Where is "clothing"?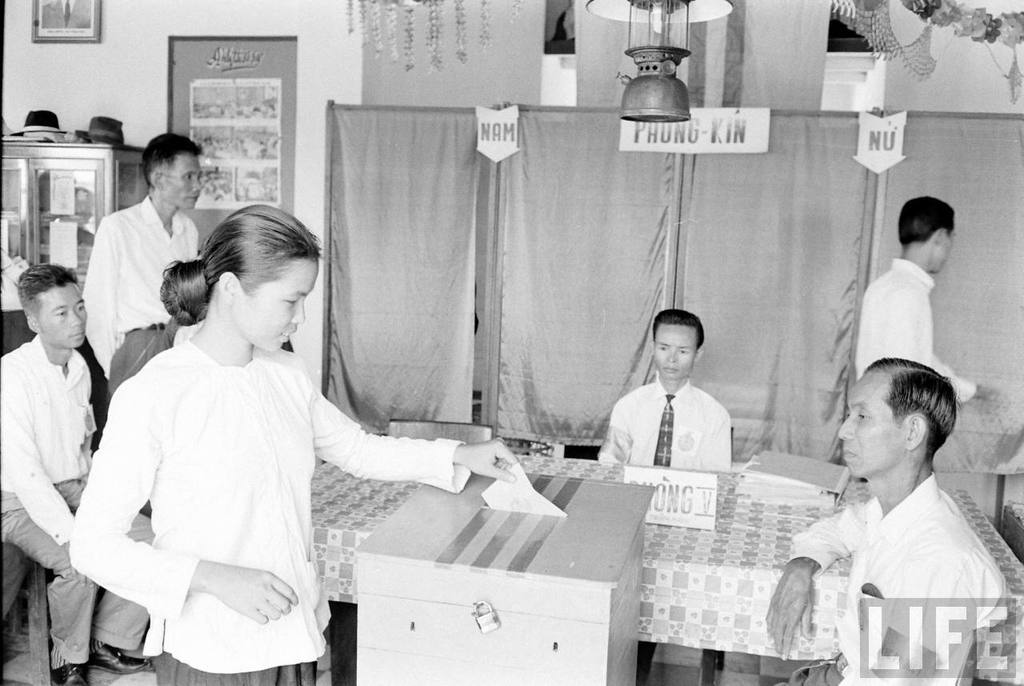
[x1=763, y1=464, x2=1011, y2=684].
